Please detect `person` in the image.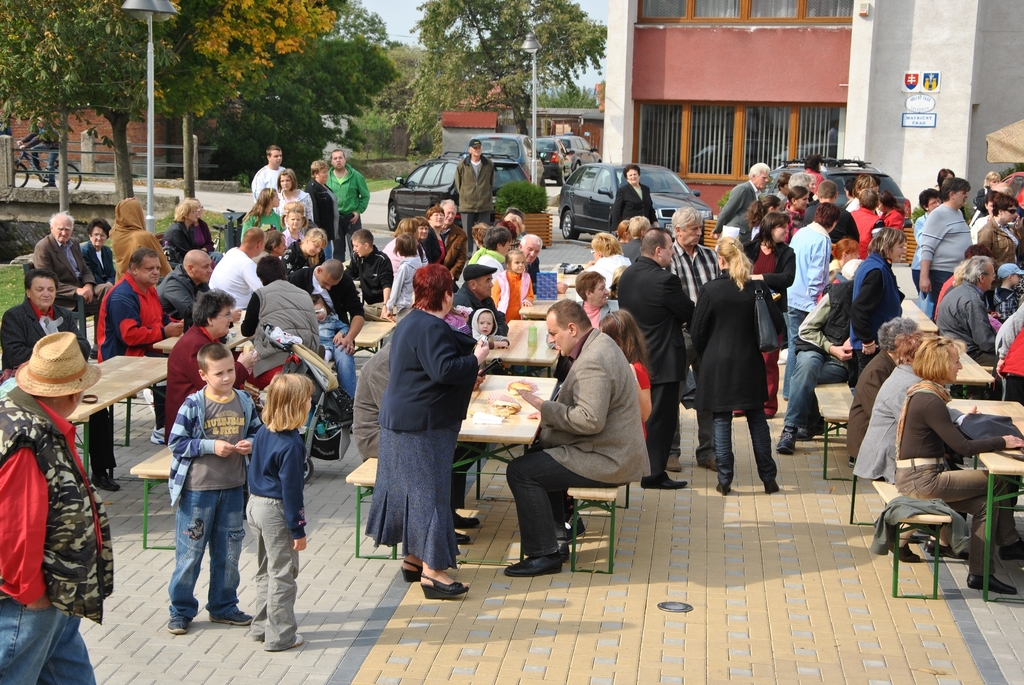
(left=18, top=104, right=60, bottom=184).
